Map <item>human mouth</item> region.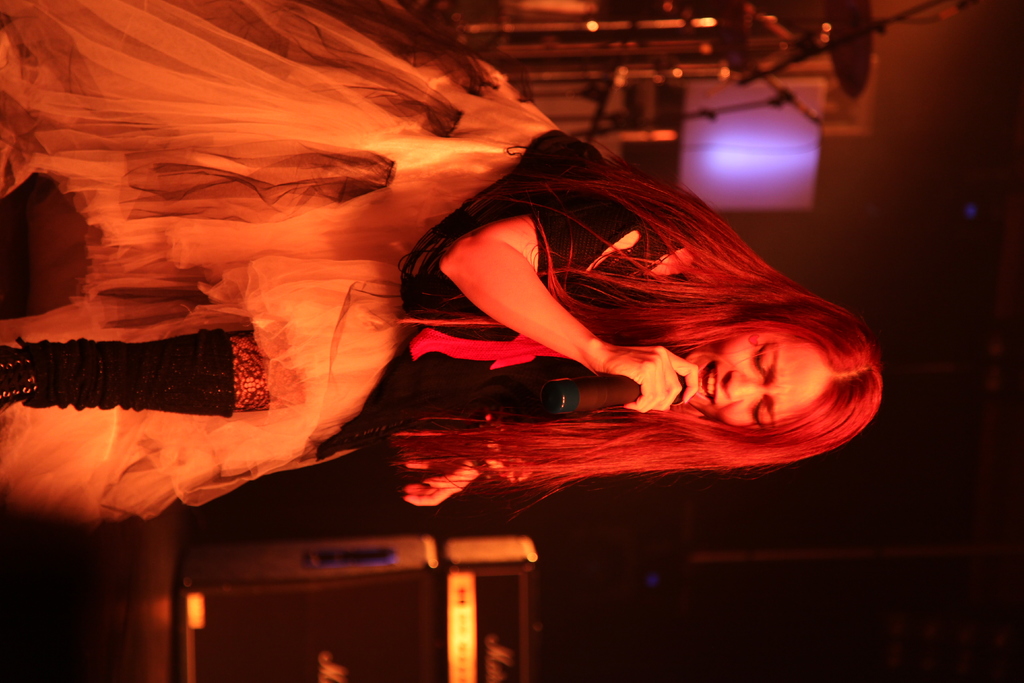
Mapped to (700,361,719,402).
